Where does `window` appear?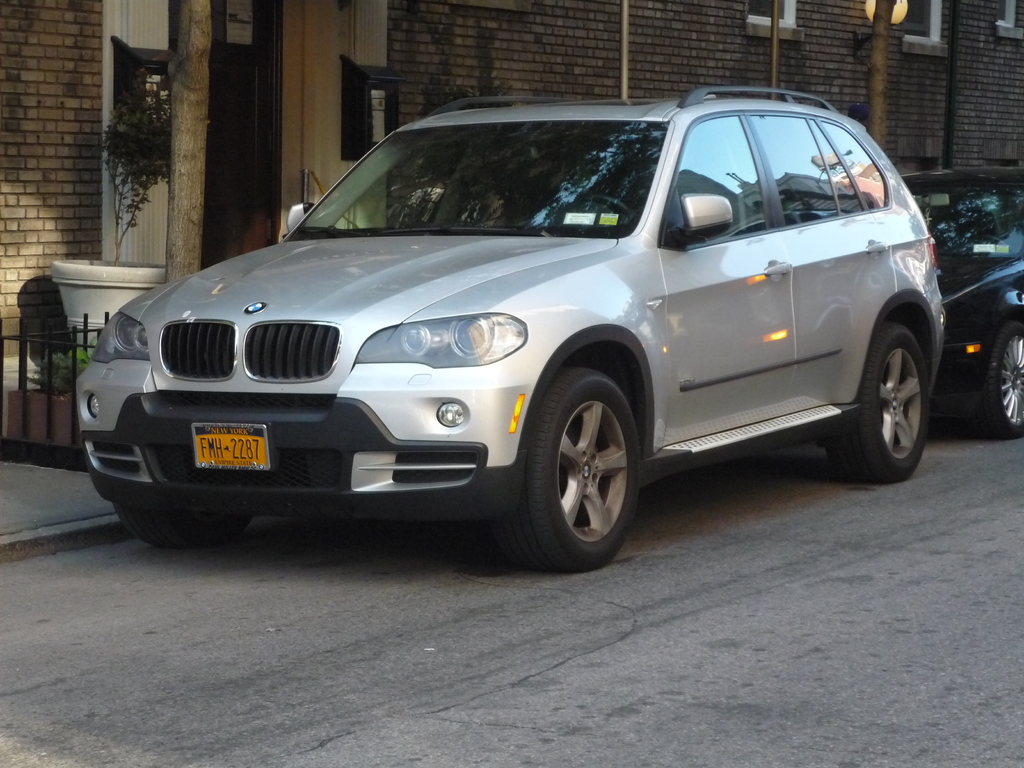
Appears at <bbox>996, 0, 1023, 45</bbox>.
